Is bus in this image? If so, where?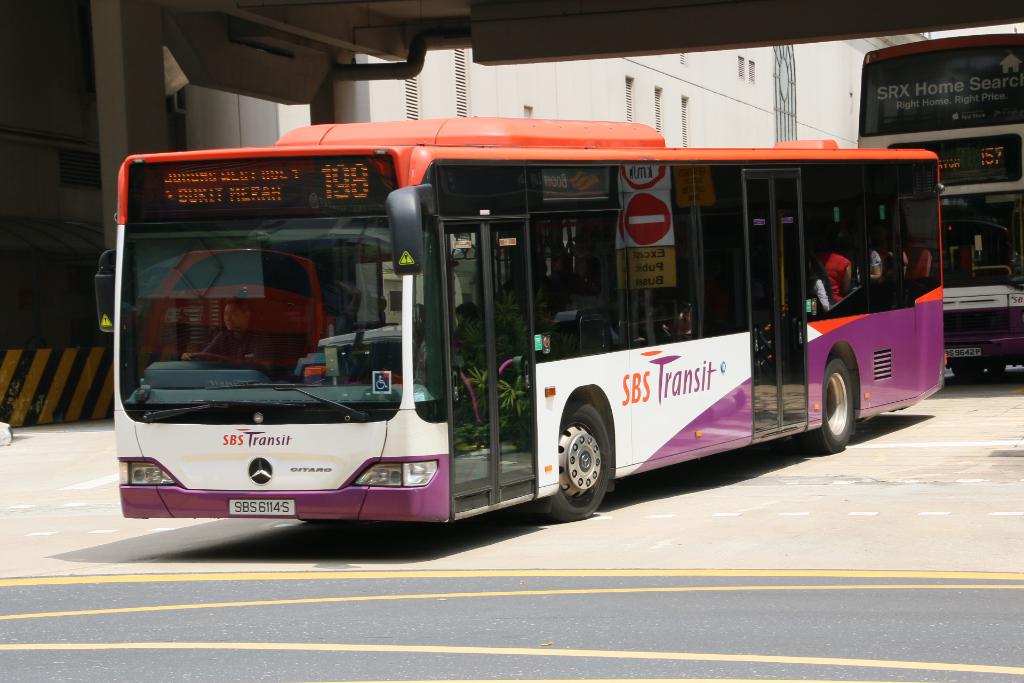
Yes, at {"left": 850, "top": 37, "right": 1023, "bottom": 379}.
